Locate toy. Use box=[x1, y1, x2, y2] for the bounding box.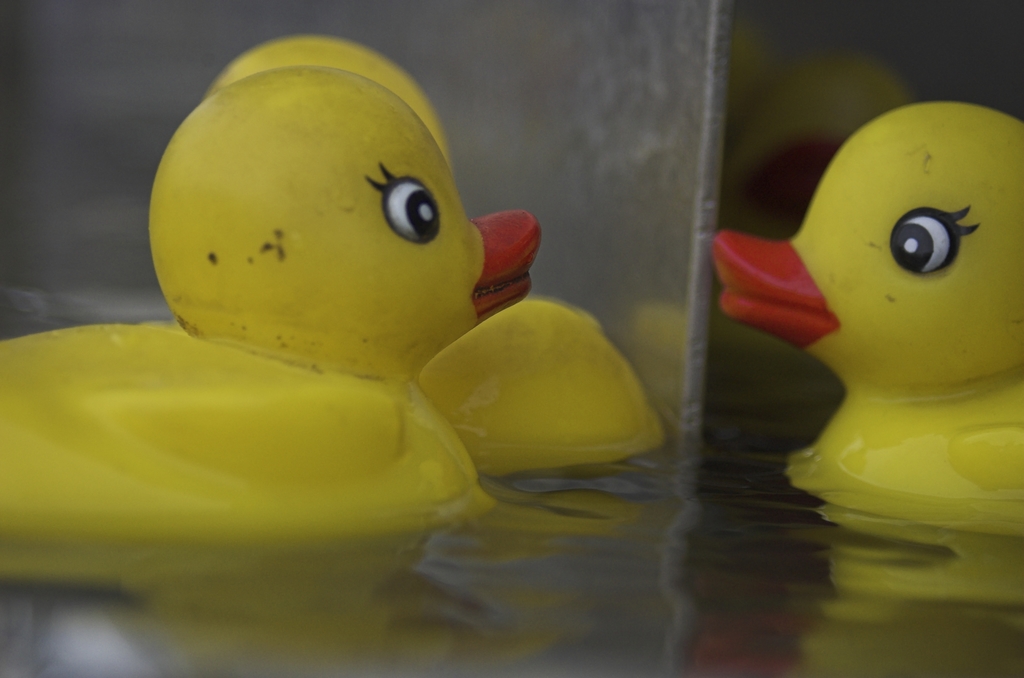
box=[210, 34, 671, 480].
